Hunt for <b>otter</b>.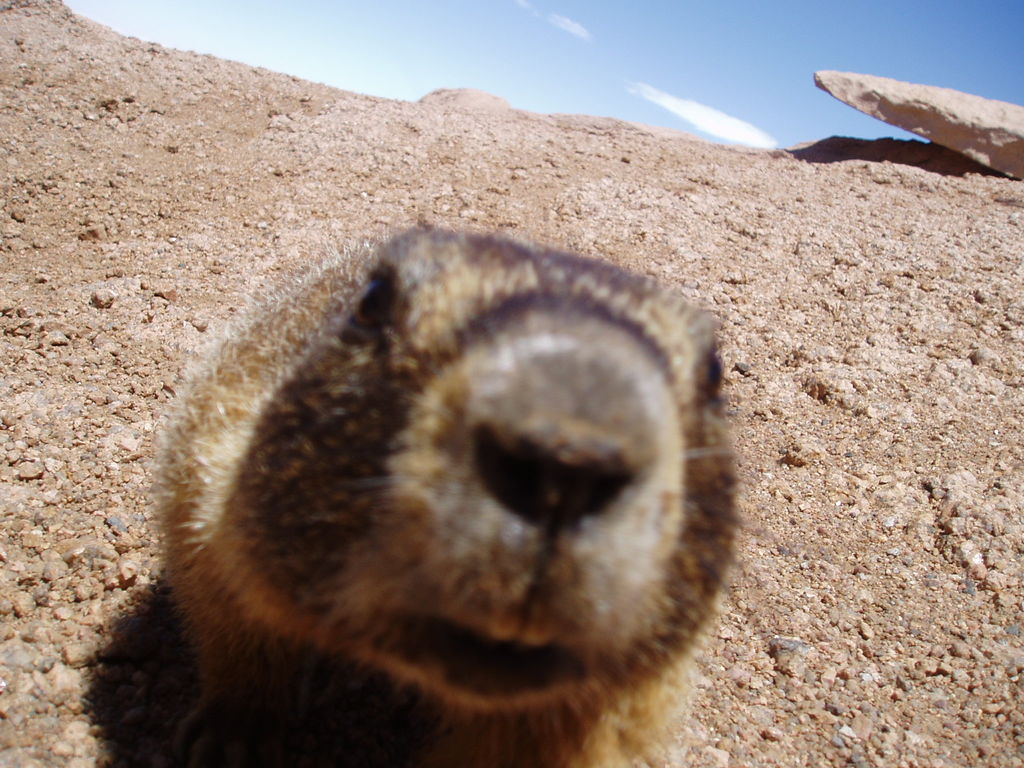
Hunted down at box=[143, 221, 743, 767].
